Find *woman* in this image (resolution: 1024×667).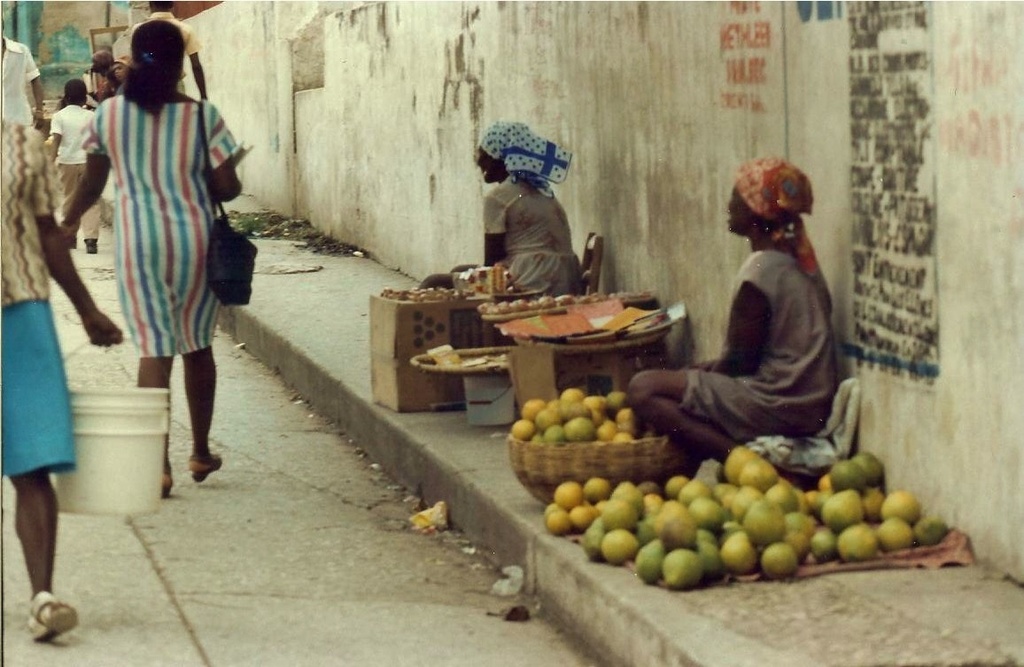
<region>633, 159, 844, 468</region>.
